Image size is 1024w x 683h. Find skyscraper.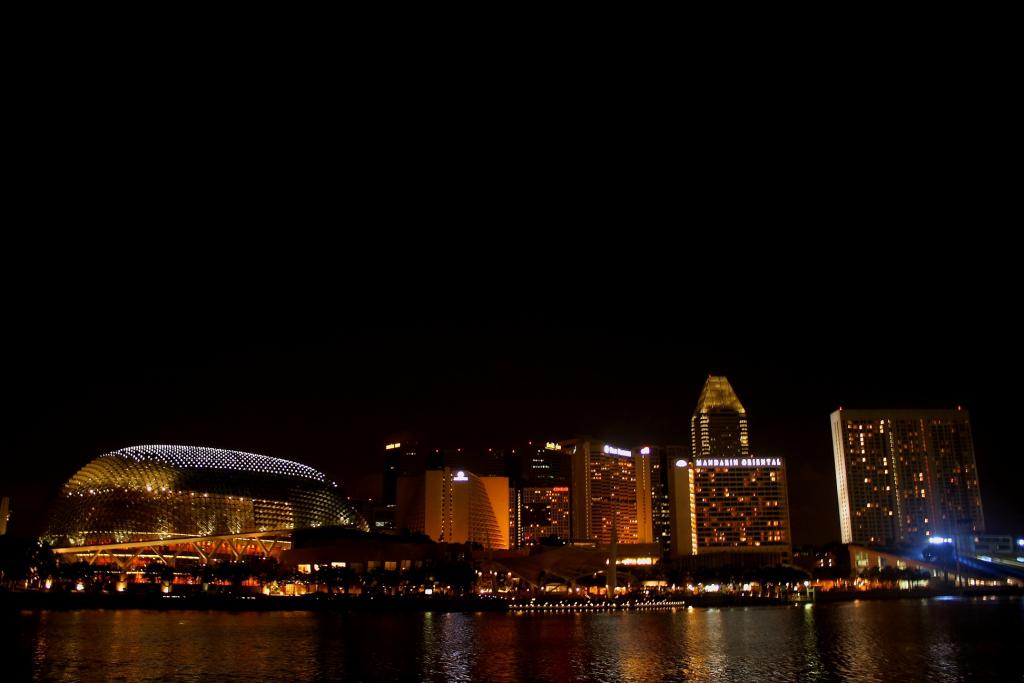
[left=831, top=415, right=991, bottom=552].
